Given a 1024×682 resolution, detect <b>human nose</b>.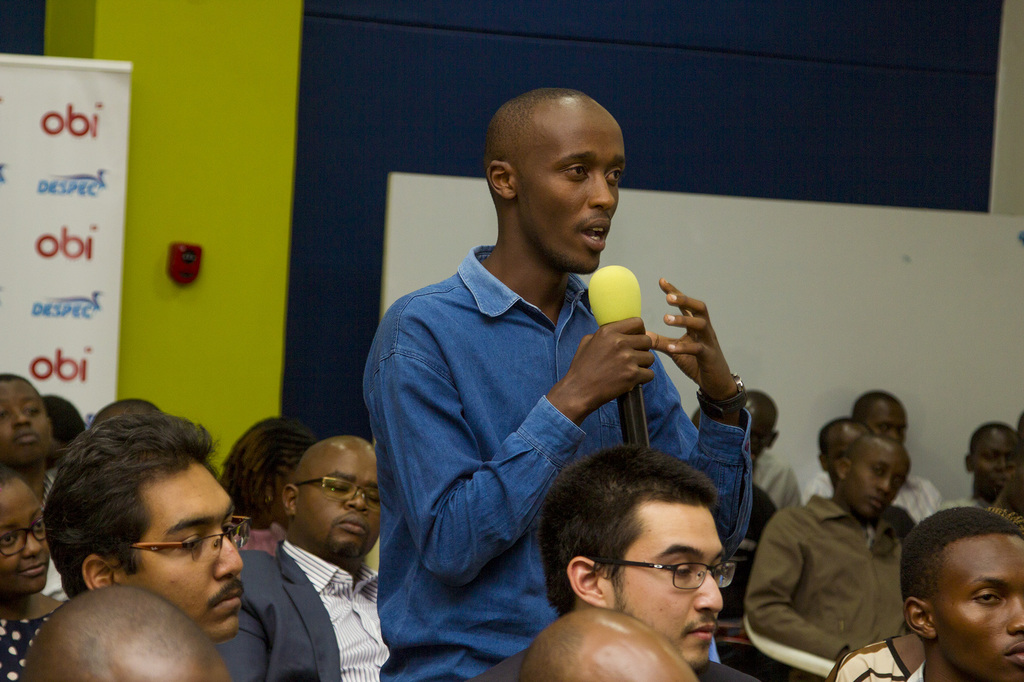
select_region(22, 528, 44, 556).
